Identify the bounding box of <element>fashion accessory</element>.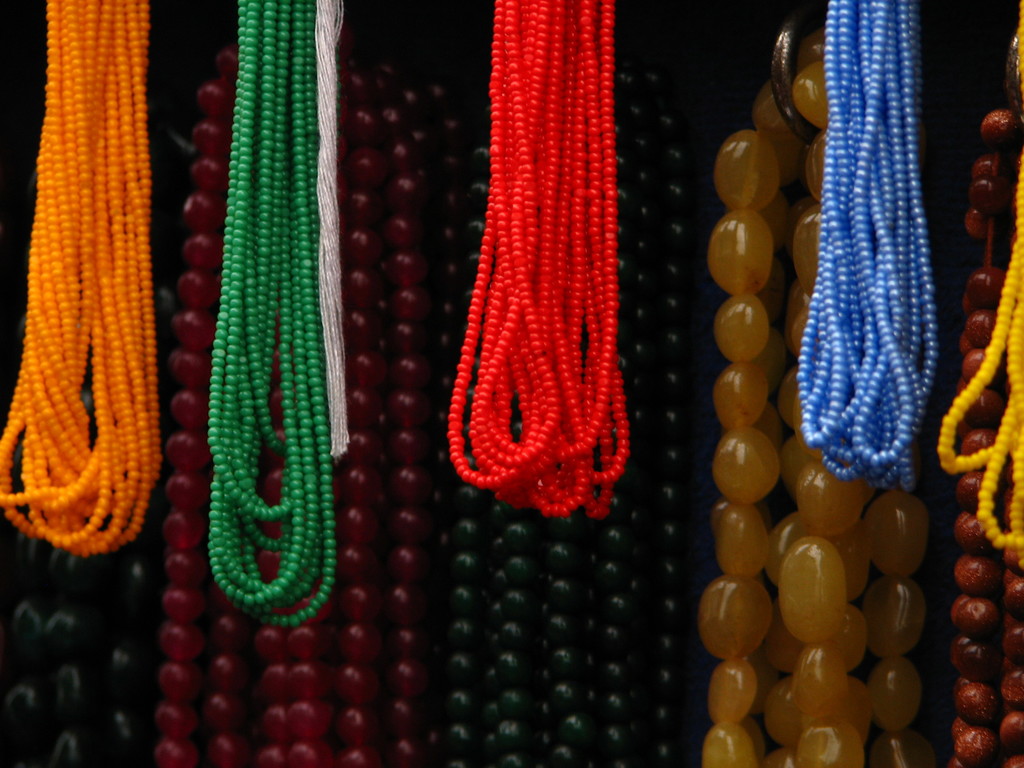
{"left": 695, "top": 24, "right": 933, "bottom": 767}.
